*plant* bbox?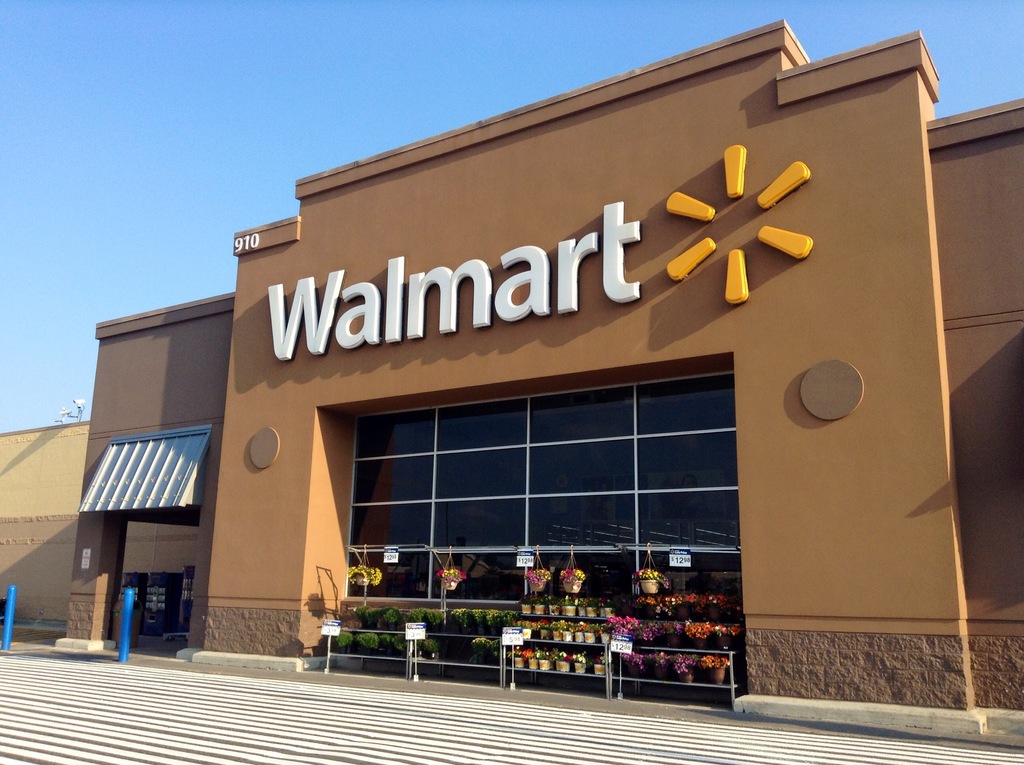
(469,634,499,658)
